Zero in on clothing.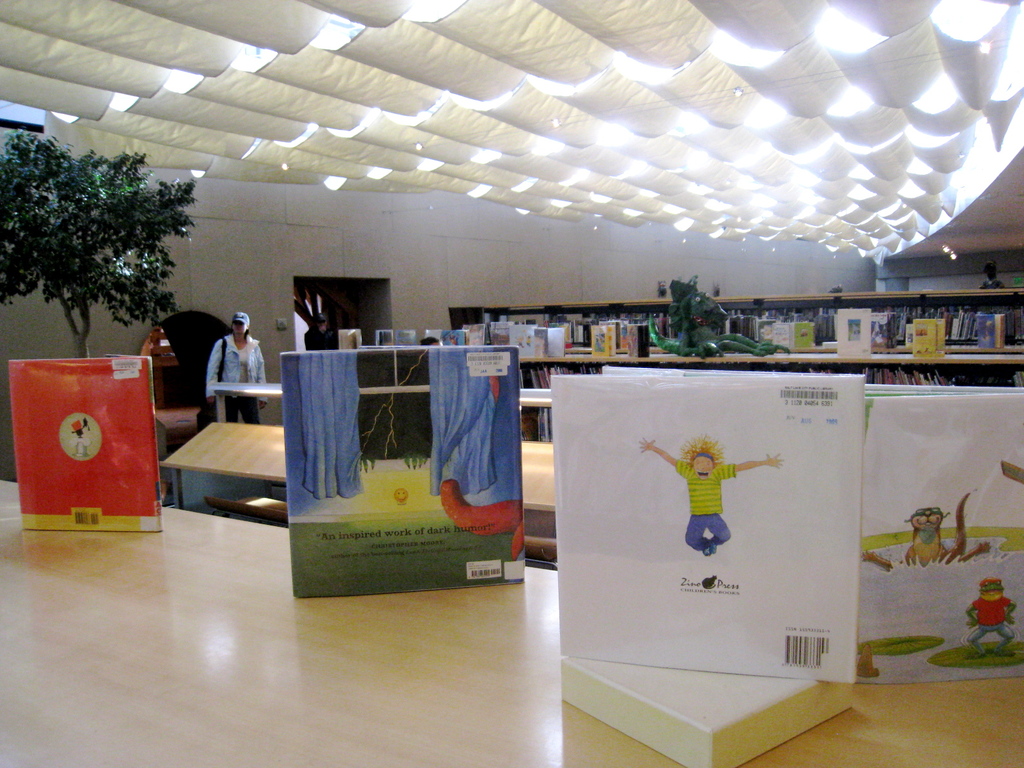
Zeroed in: bbox=(301, 326, 330, 346).
